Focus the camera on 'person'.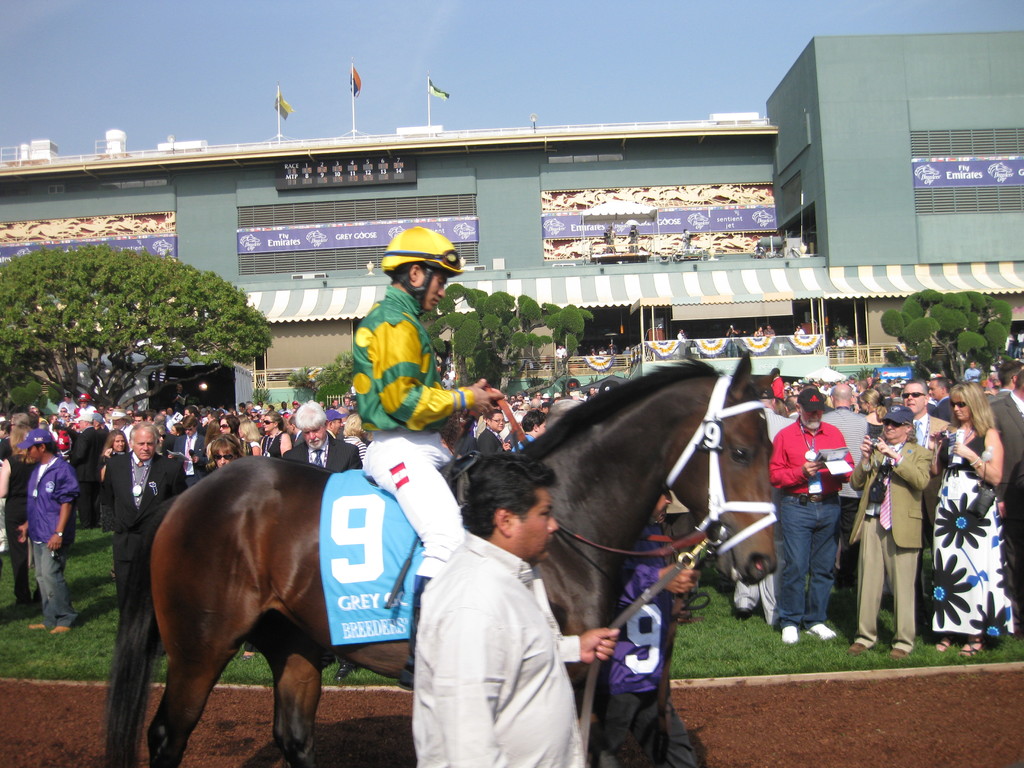
Focus region: [left=588, top=349, right=594, bottom=358].
